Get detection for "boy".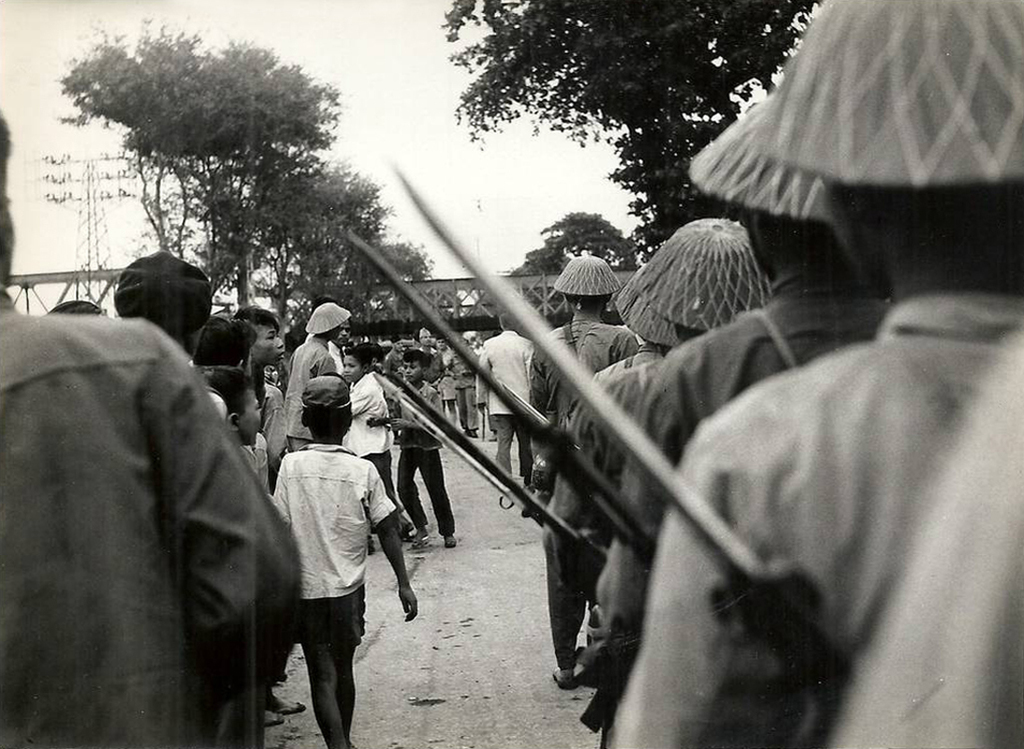
Detection: x1=336, y1=345, x2=417, y2=552.
